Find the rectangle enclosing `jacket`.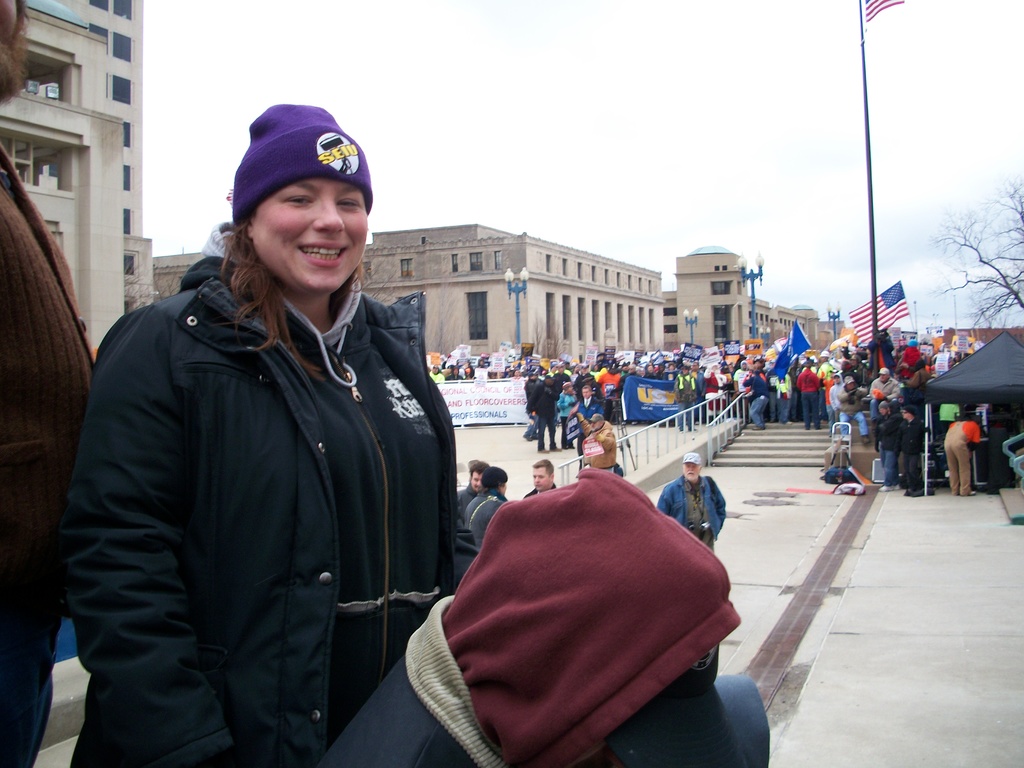
bbox=[468, 484, 509, 553].
